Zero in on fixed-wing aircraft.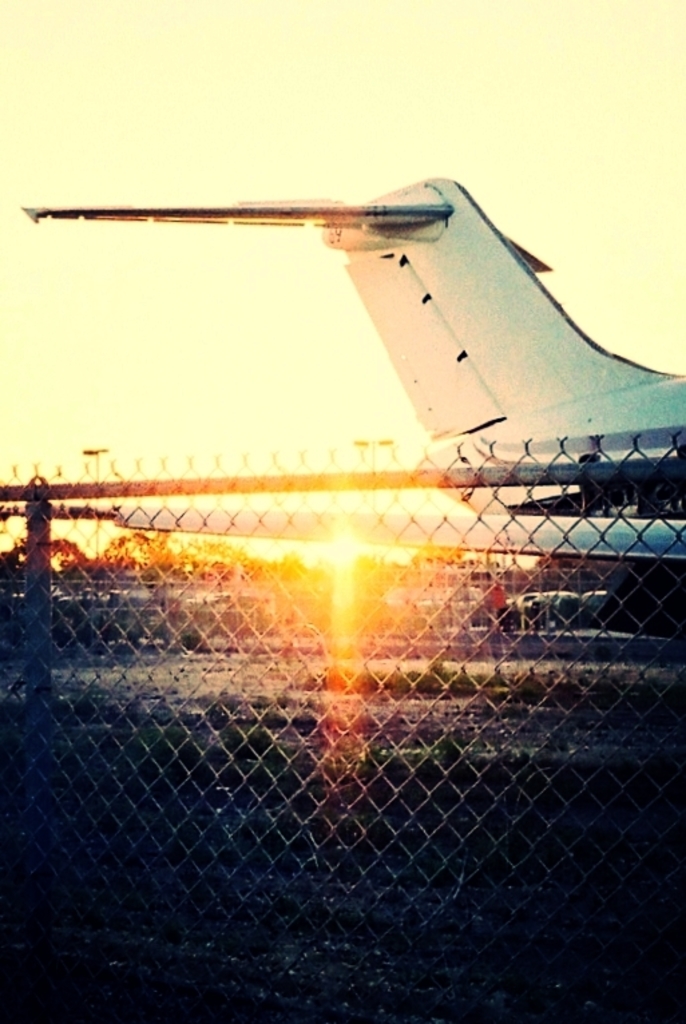
Zeroed in: (20, 174, 685, 553).
